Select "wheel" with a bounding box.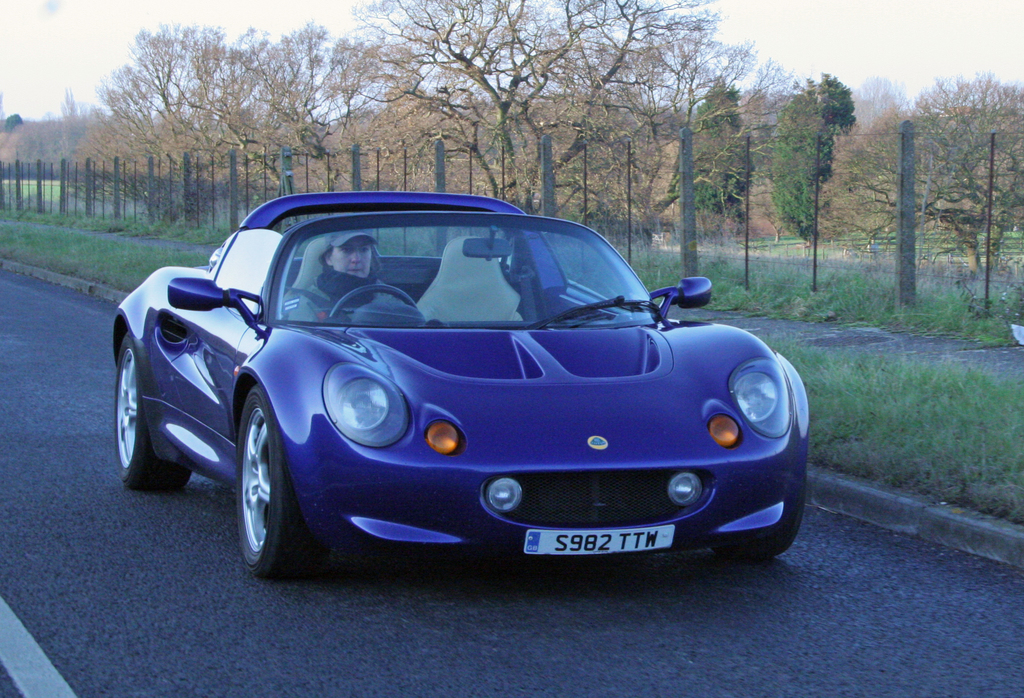
<box>706,474,797,568</box>.
